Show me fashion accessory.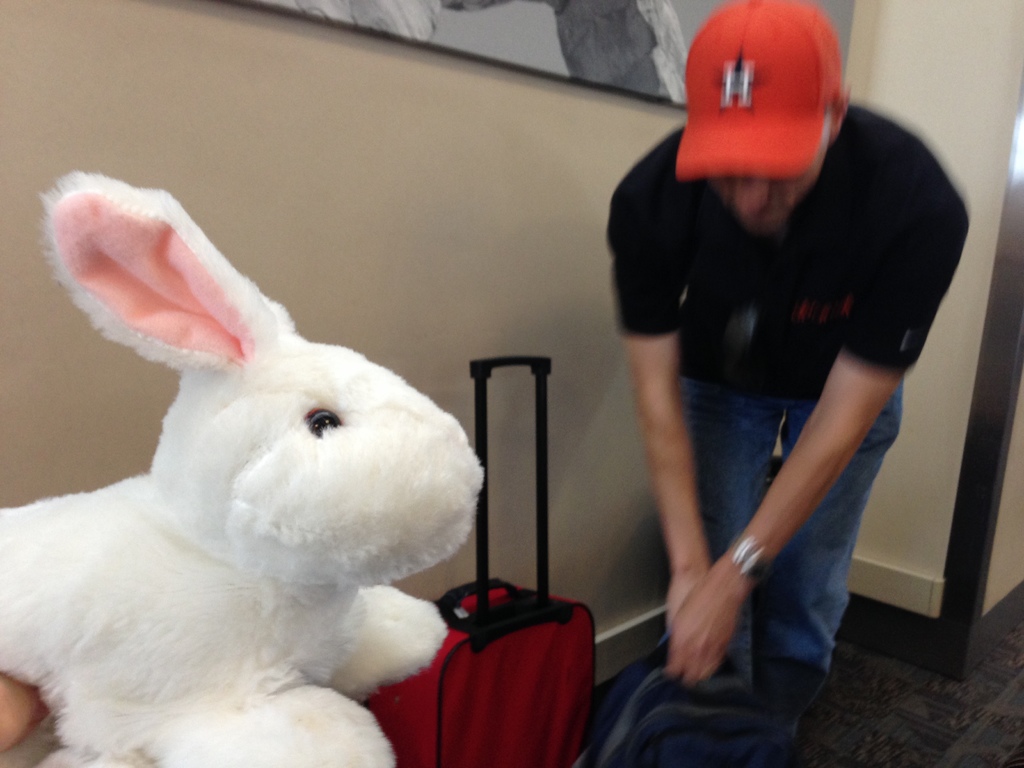
fashion accessory is here: {"left": 726, "top": 534, "right": 772, "bottom": 582}.
